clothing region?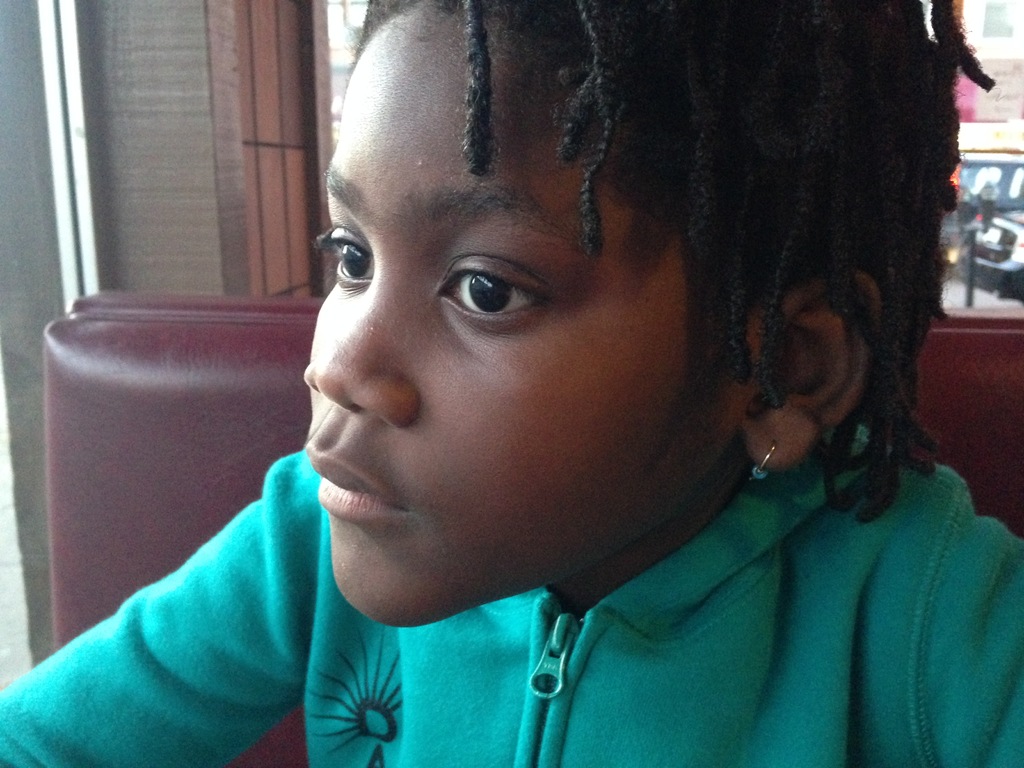
bbox(0, 418, 1023, 767)
